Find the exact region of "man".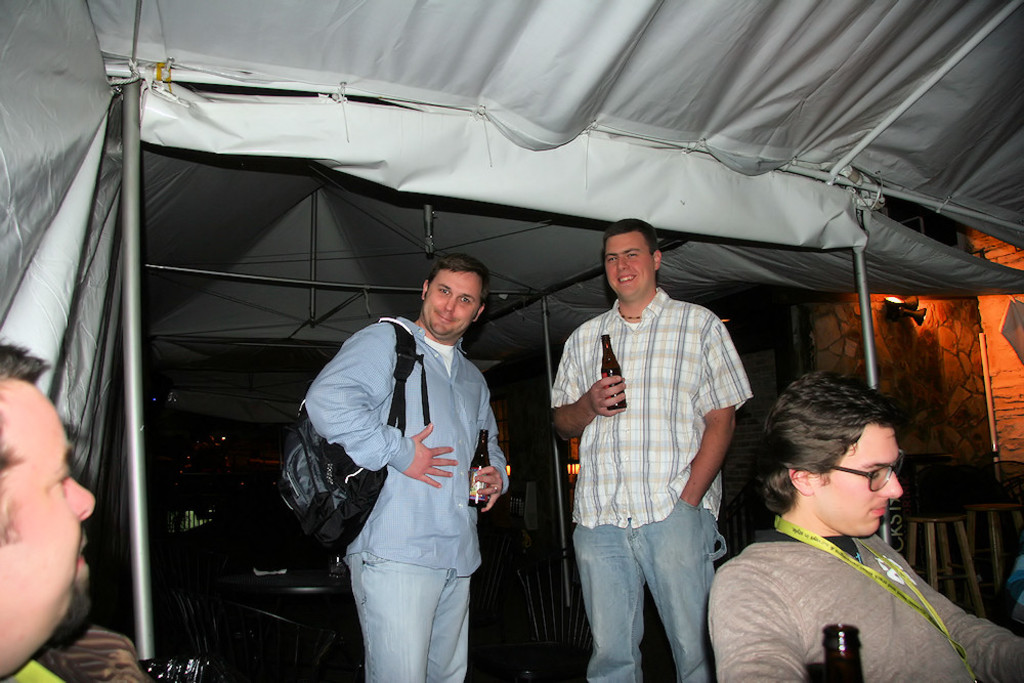
Exact region: (0, 346, 98, 682).
